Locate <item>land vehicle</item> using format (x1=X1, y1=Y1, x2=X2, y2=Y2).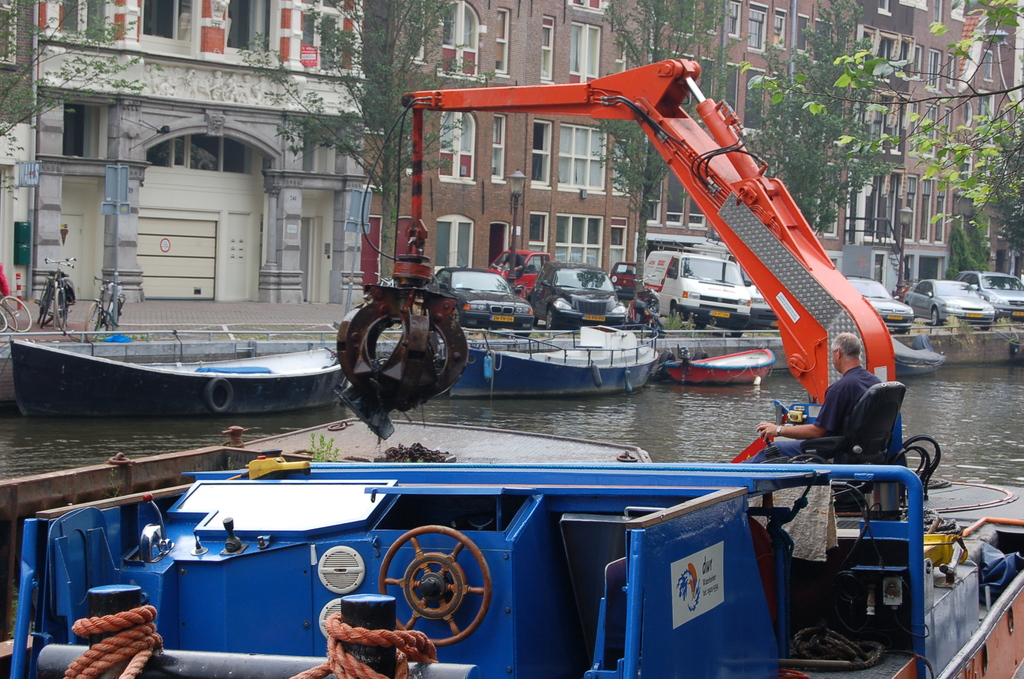
(x1=0, y1=295, x2=33, y2=332).
